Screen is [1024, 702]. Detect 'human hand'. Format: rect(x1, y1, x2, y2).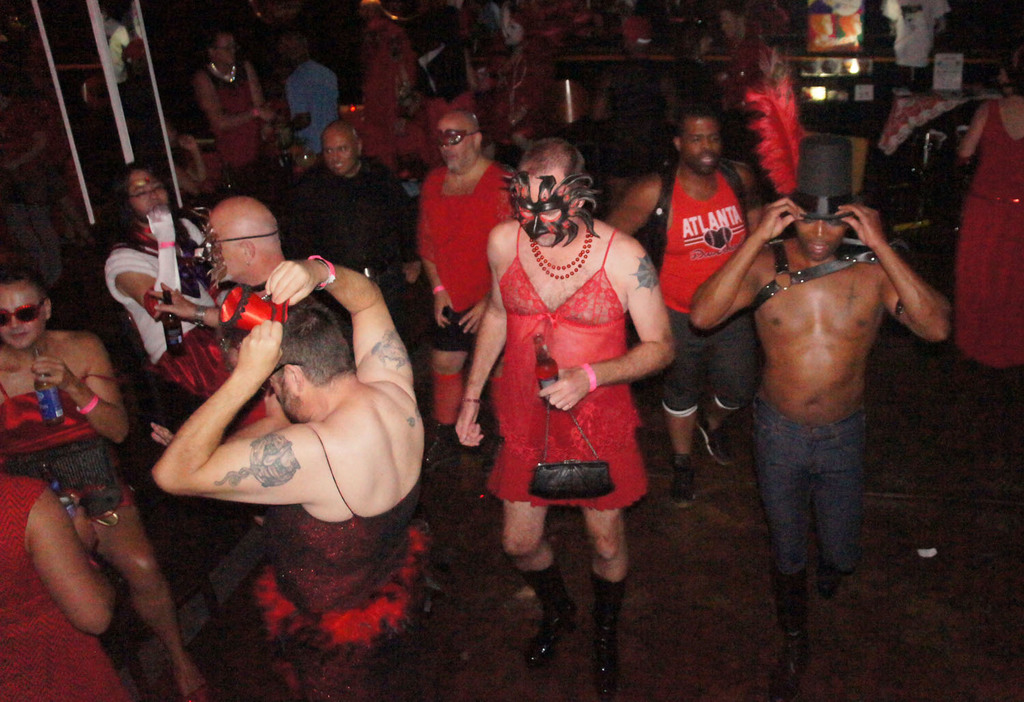
rect(176, 133, 201, 156).
